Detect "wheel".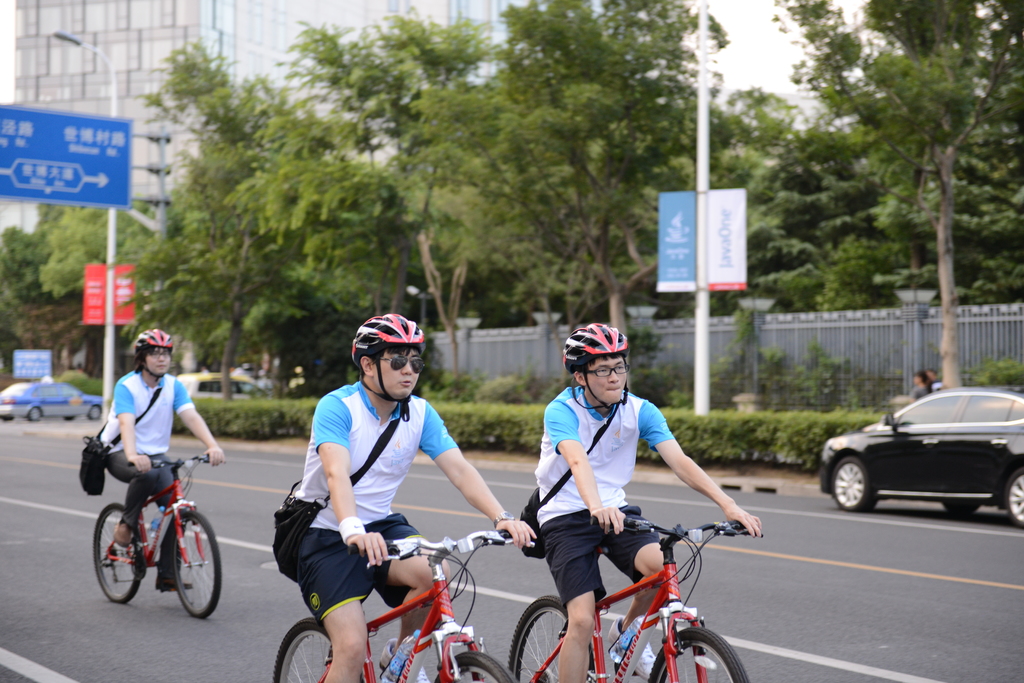
Detected at locate(94, 501, 149, 604).
